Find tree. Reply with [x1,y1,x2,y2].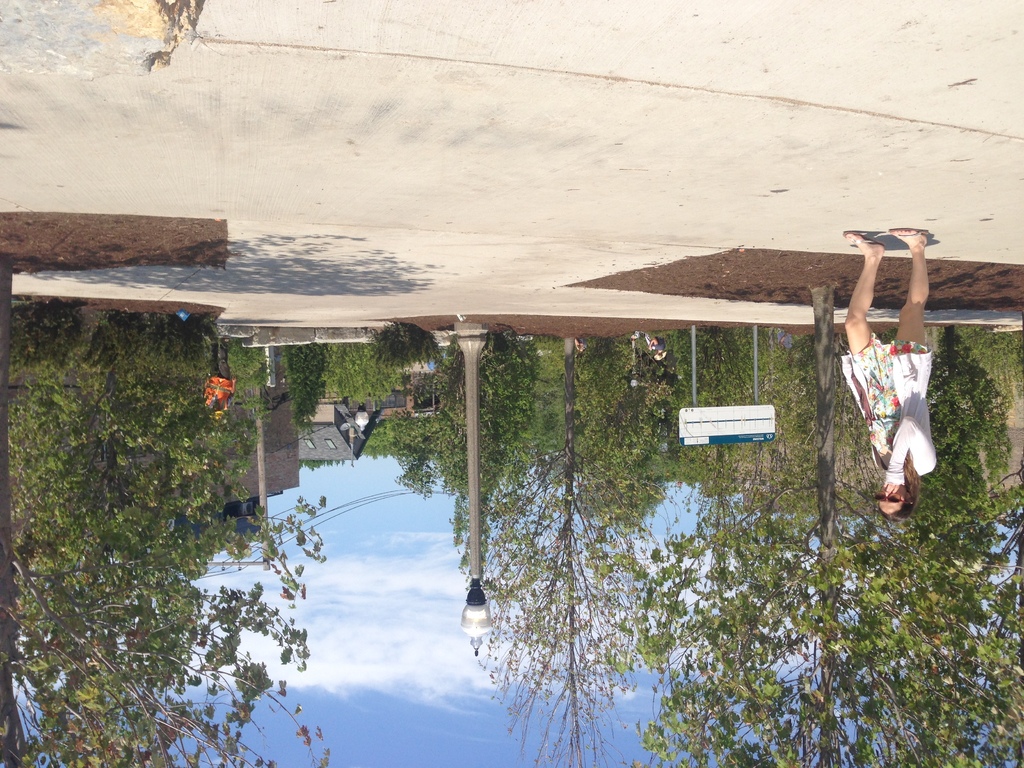
[643,290,1023,767].
